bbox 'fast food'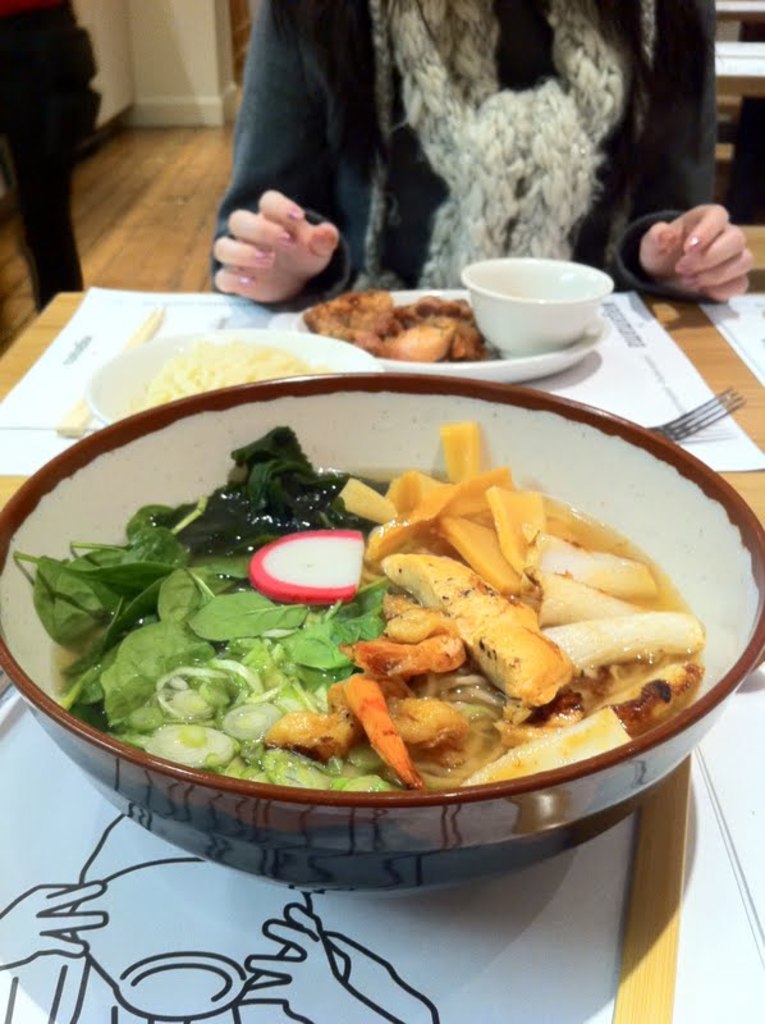
locate(168, 428, 353, 530)
